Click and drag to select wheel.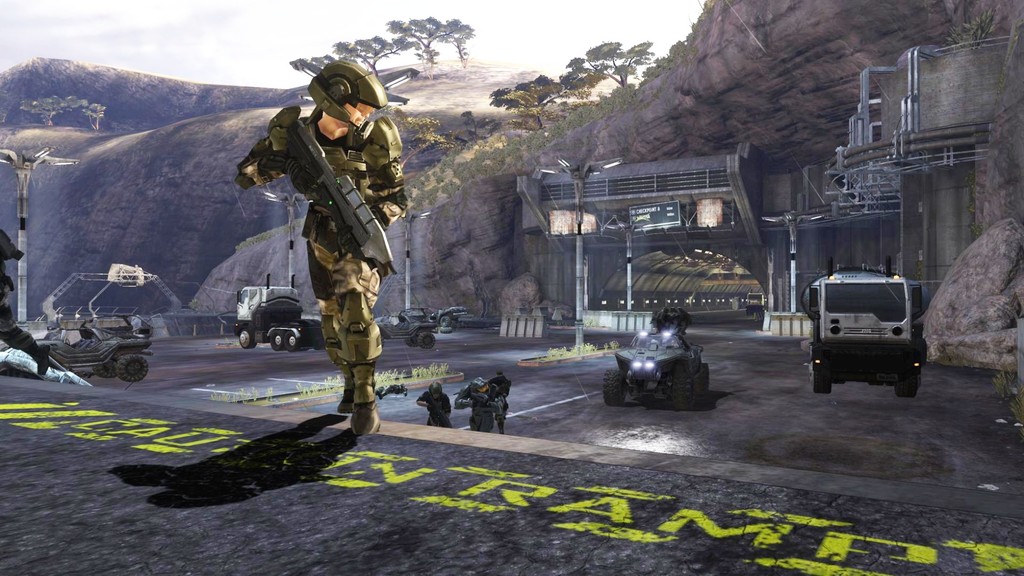
Selection: 236, 326, 256, 352.
